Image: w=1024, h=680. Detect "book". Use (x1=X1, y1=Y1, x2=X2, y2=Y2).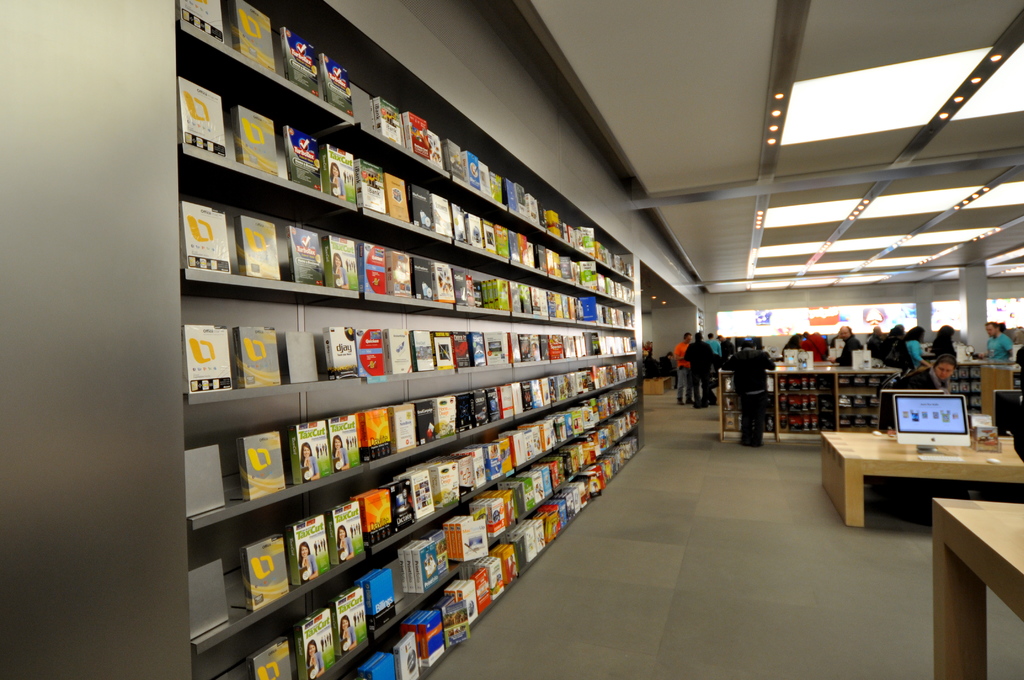
(x1=504, y1=231, x2=519, y2=263).
